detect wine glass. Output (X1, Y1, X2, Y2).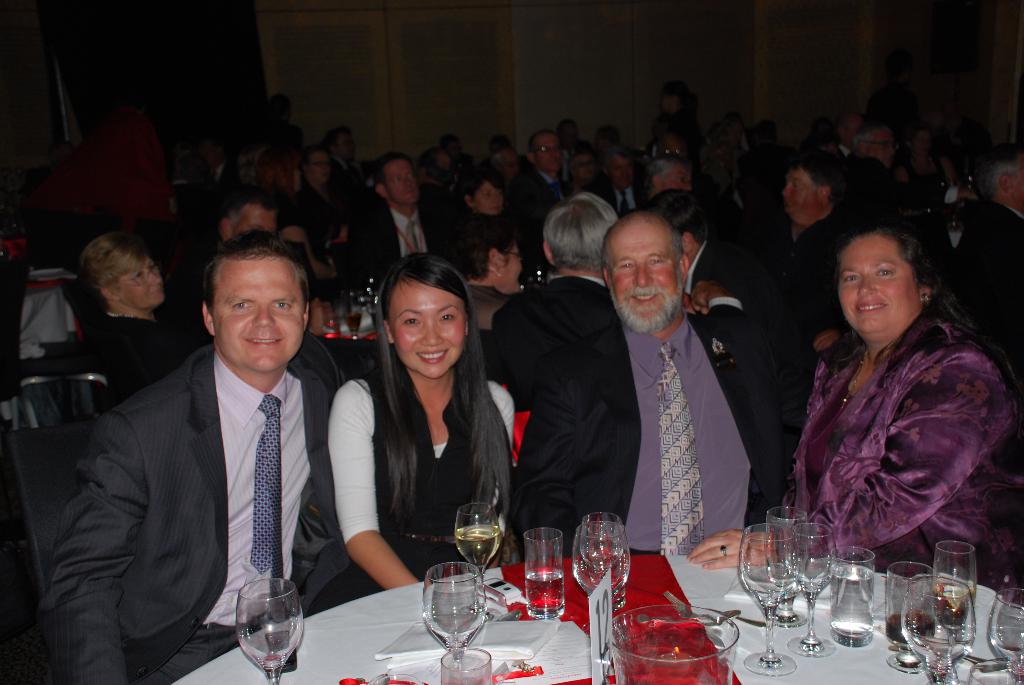
(990, 589, 1023, 684).
